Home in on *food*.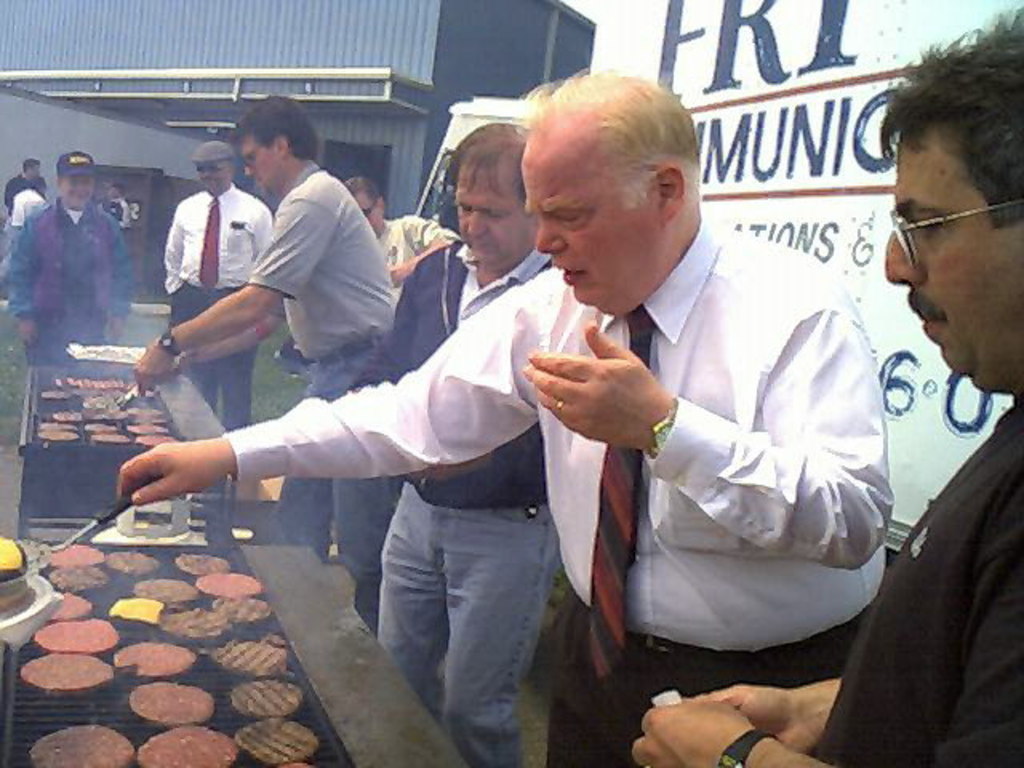
Homed in at bbox=[46, 590, 98, 621].
